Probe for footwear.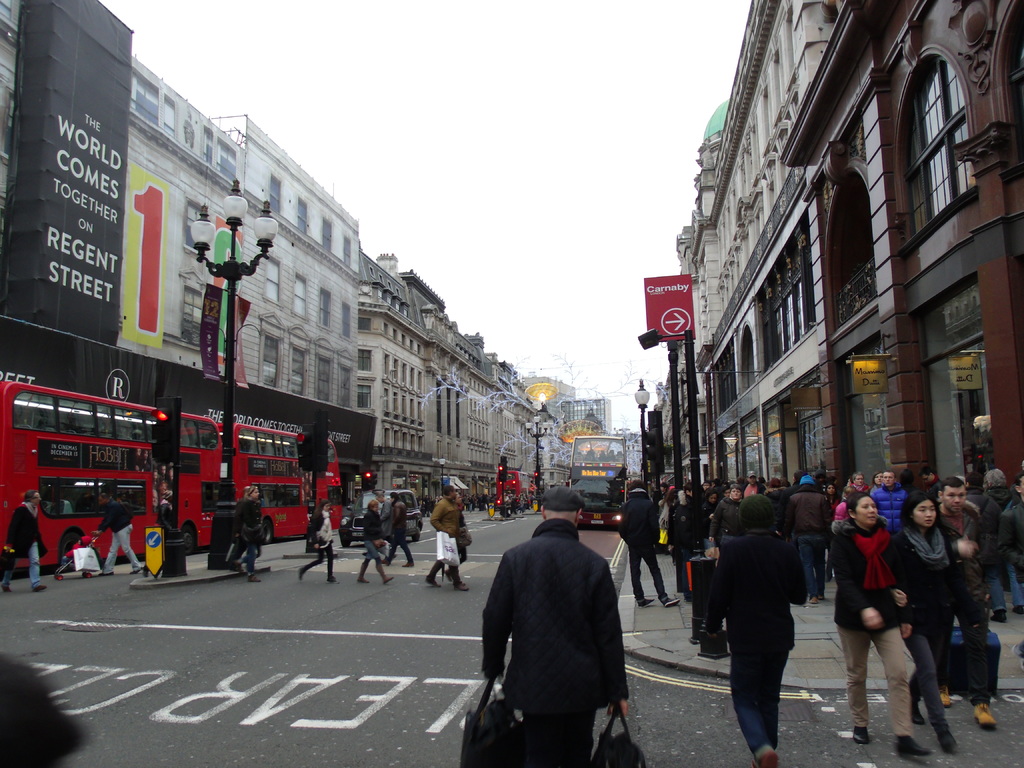
Probe result: 911, 702, 930, 726.
